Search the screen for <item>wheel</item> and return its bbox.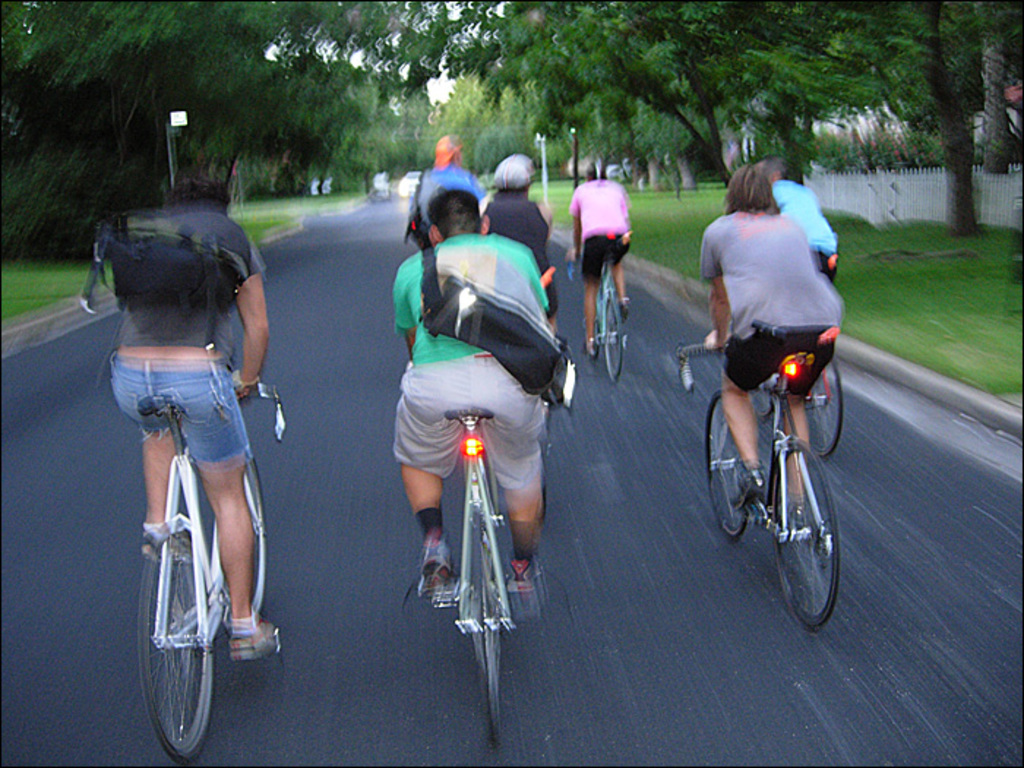
Found: bbox=(604, 306, 630, 377).
